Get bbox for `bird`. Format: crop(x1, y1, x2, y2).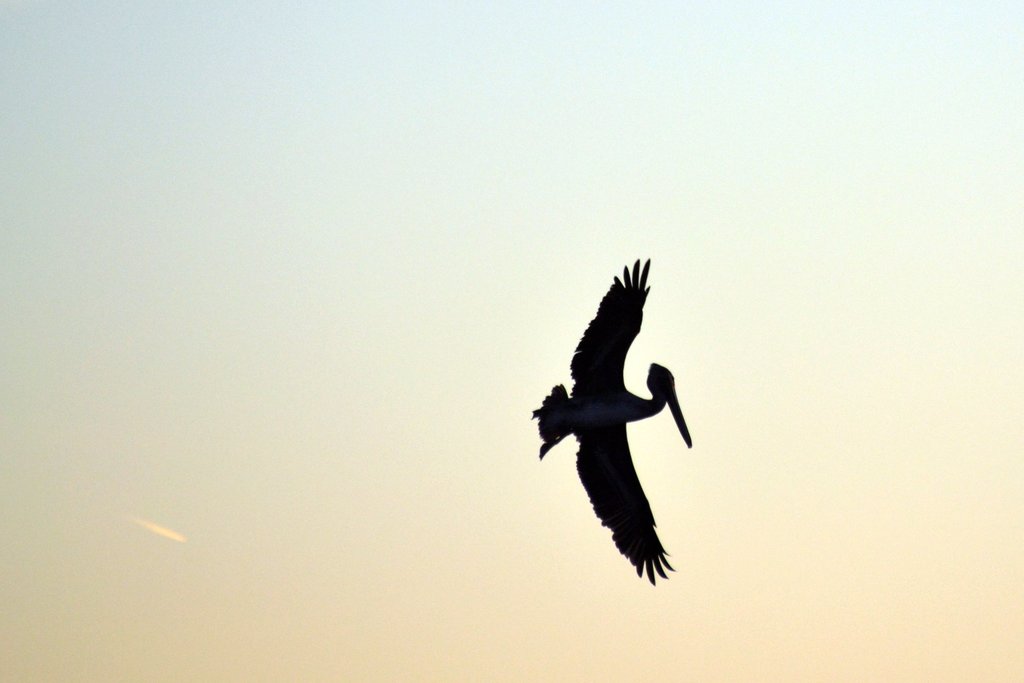
crop(524, 255, 692, 591).
